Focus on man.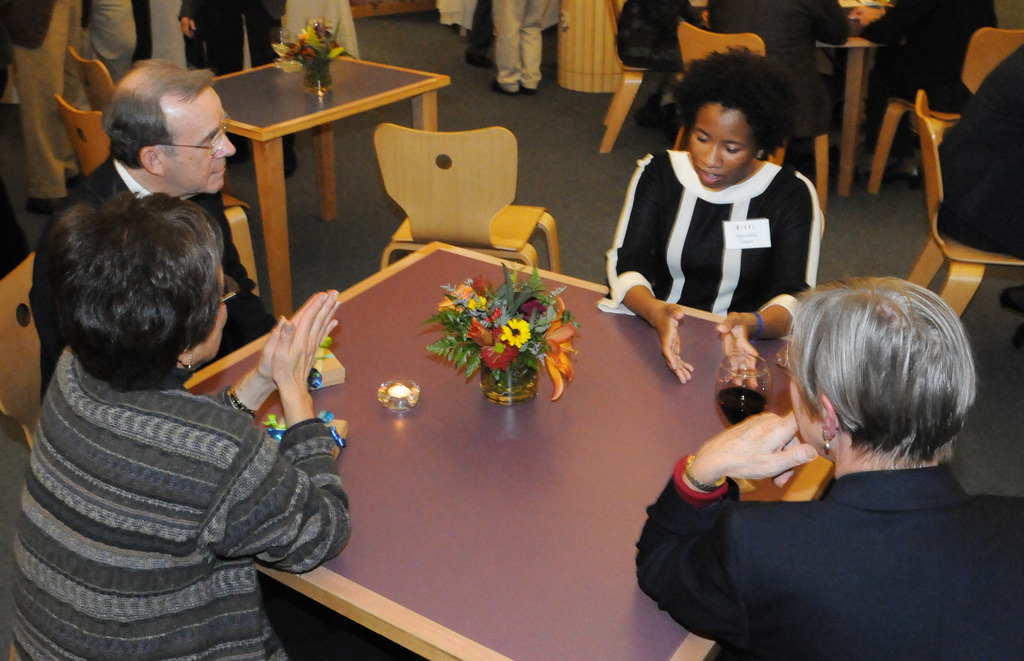
Focused at pyautogui.locateOnScreen(22, 54, 278, 408).
